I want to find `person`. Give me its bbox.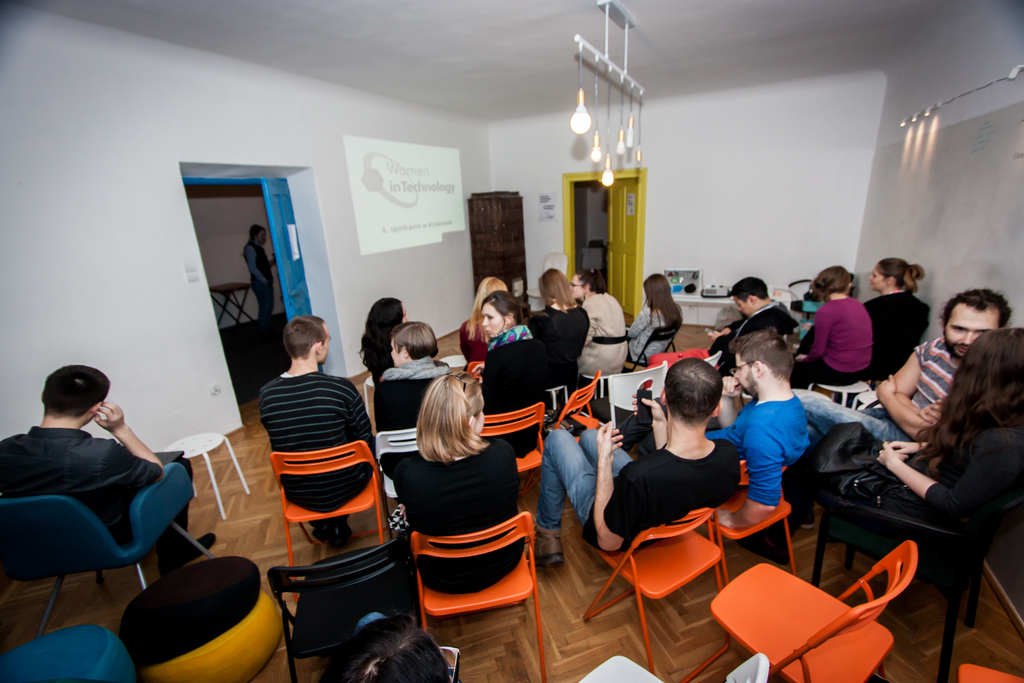
l=246, t=219, r=280, b=323.
